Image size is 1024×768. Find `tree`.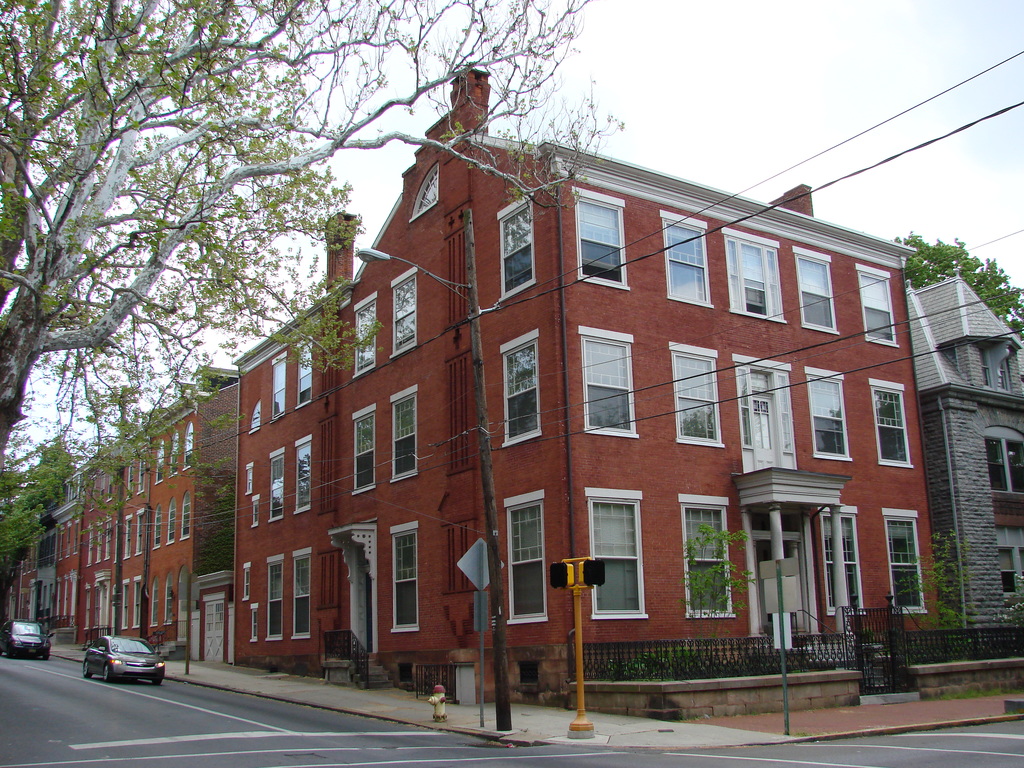
left=998, top=570, right=1023, bottom=653.
